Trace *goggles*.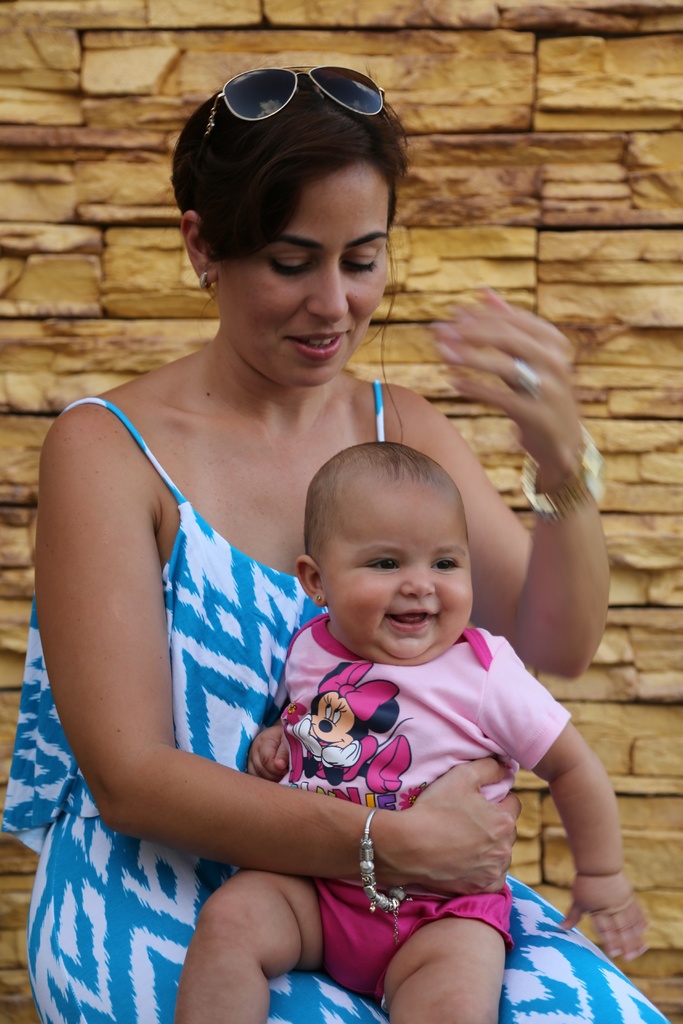
Traced to {"x1": 217, "y1": 61, "x2": 386, "y2": 113}.
